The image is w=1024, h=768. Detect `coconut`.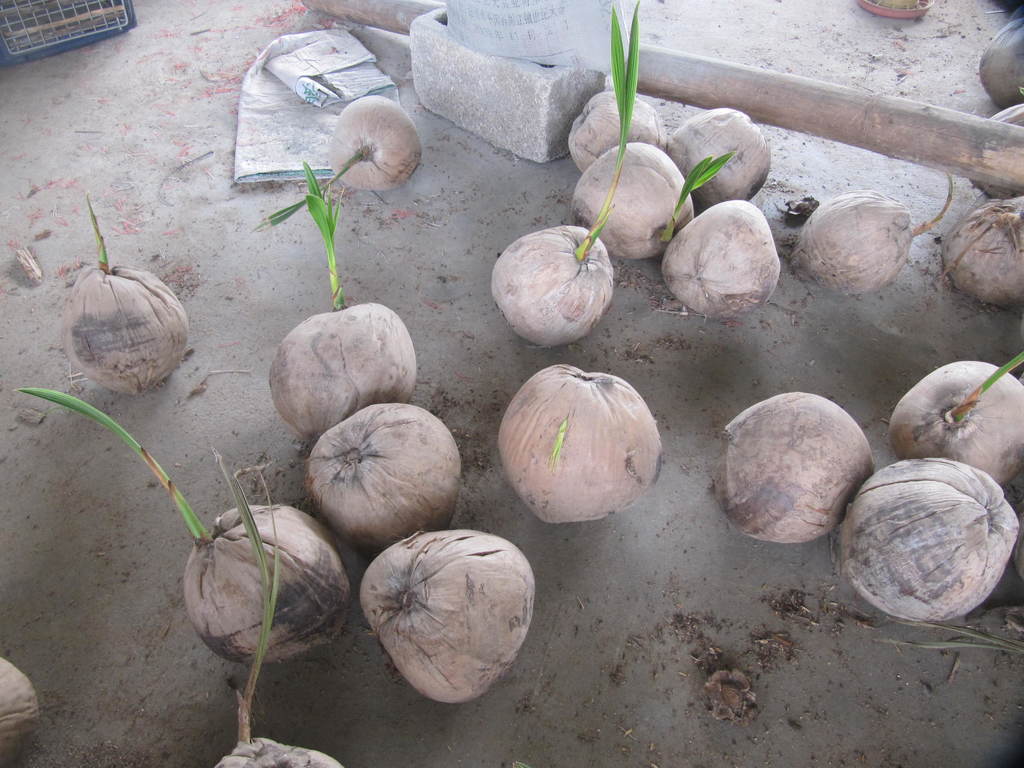
Detection: bbox=[660, 198, 780, 321].
